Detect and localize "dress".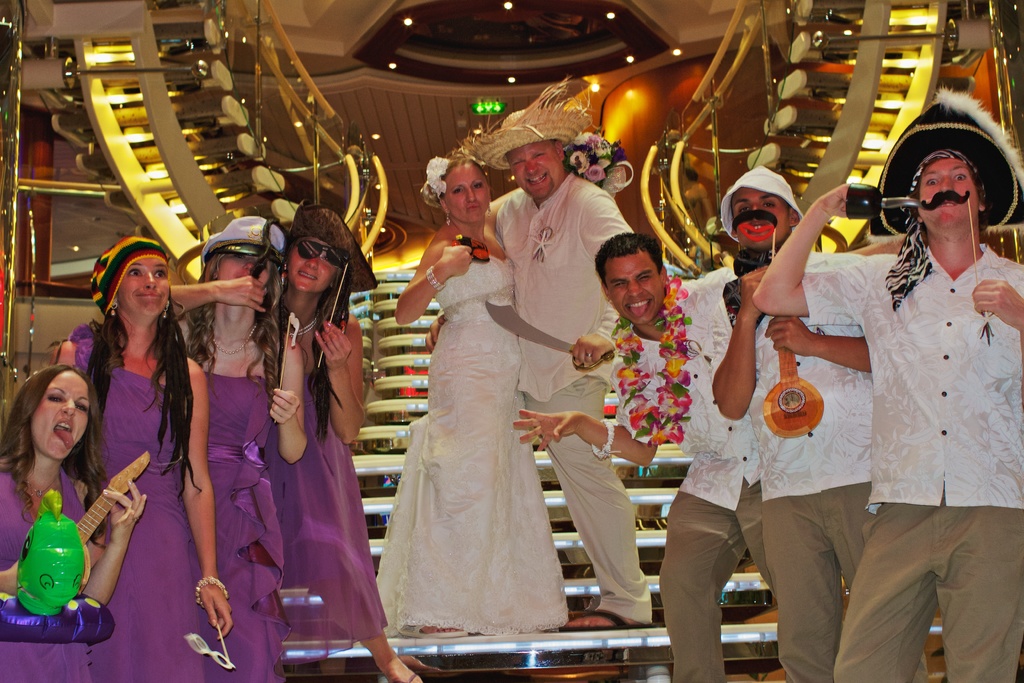
Localized at <box>378,251,569,638</box>.
